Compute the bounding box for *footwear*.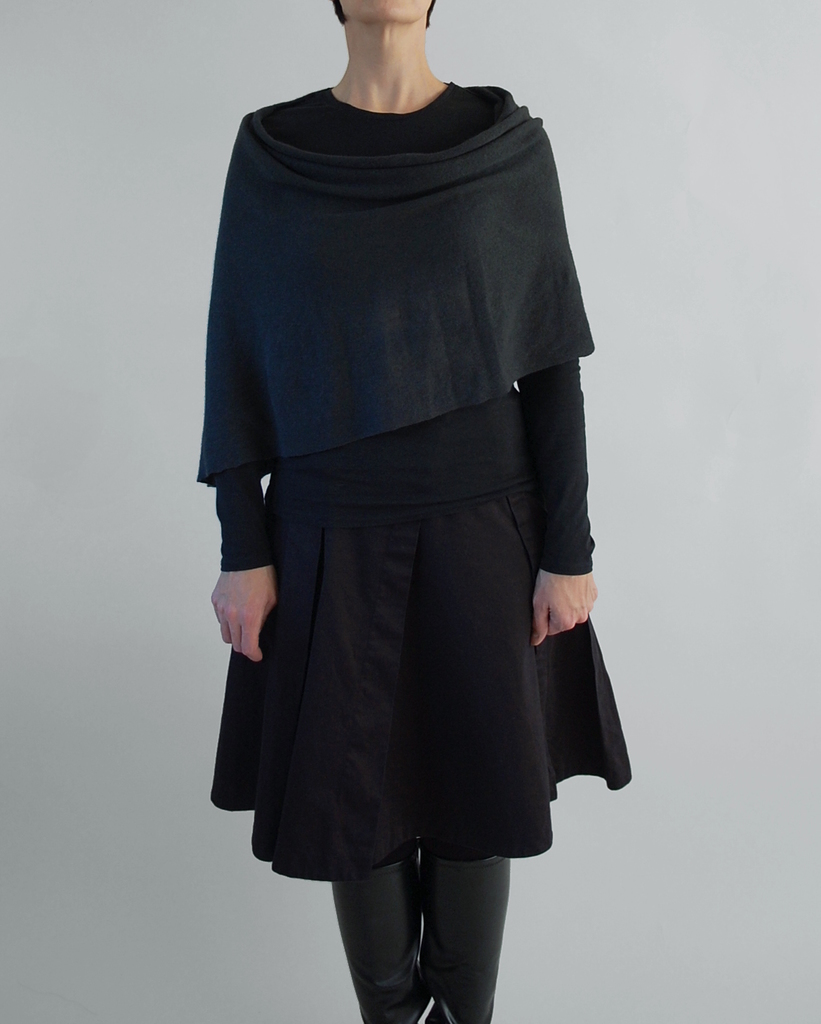
[415, 852, 509, 1023].
